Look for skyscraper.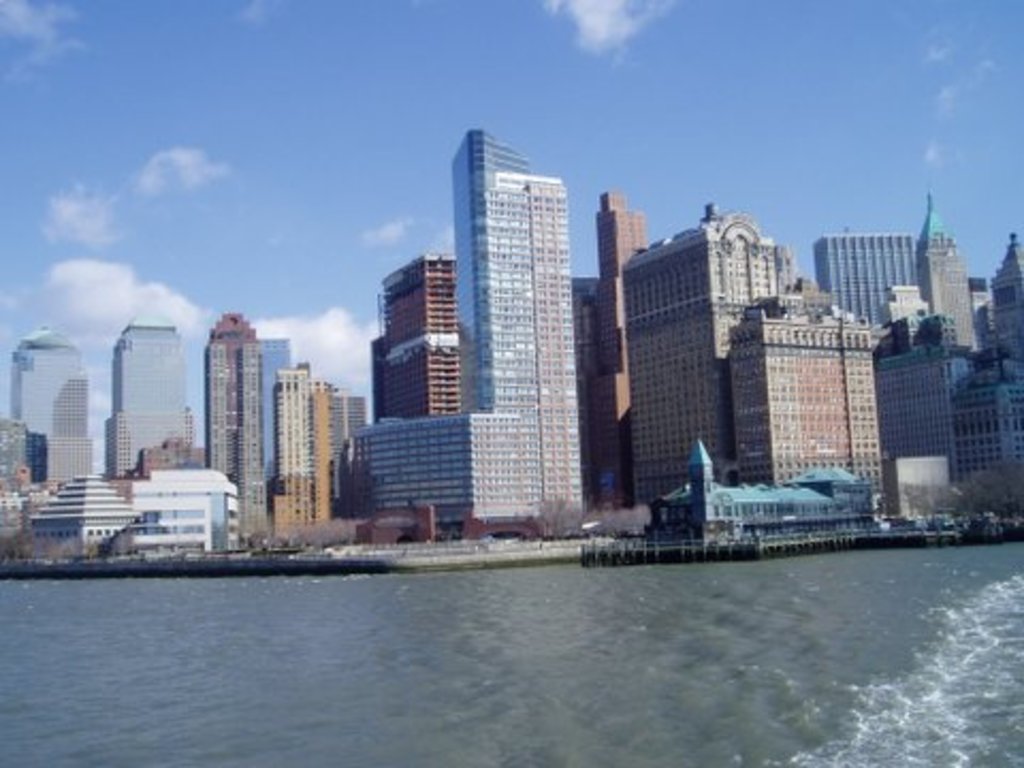
Found: (x1=348, y1=102, x2=651, y2=557).
